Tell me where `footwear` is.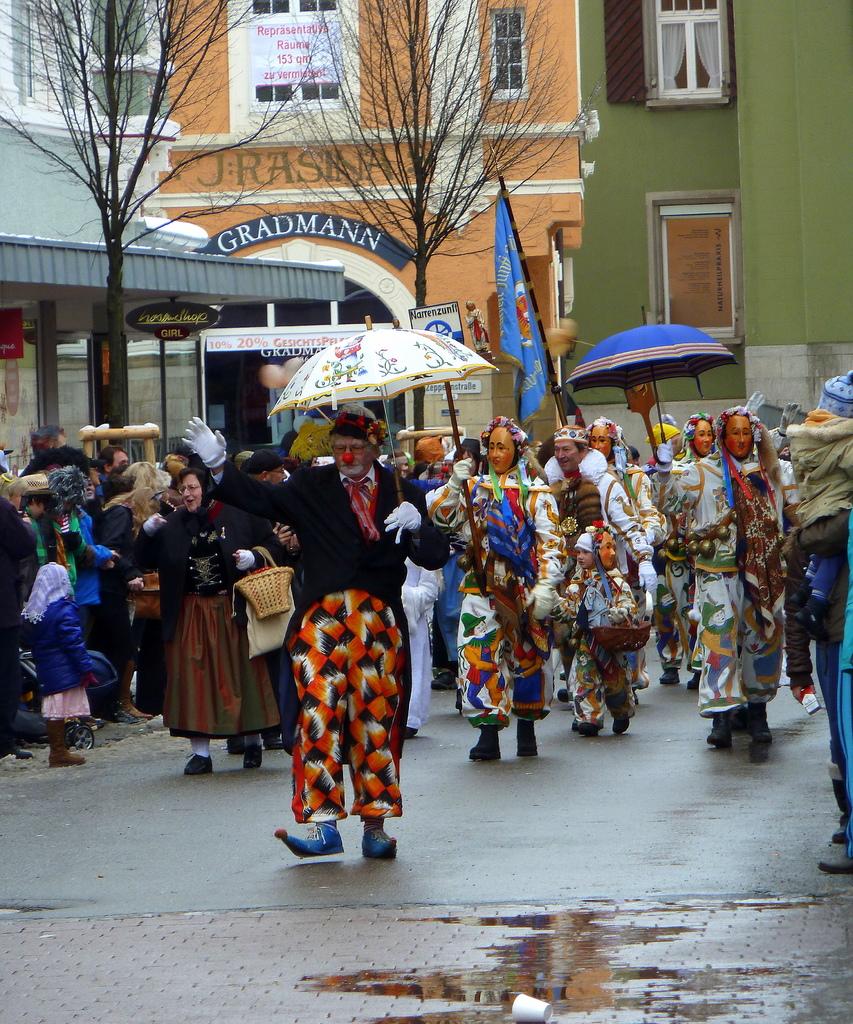
`footwear` is at 658/669/683/683.
